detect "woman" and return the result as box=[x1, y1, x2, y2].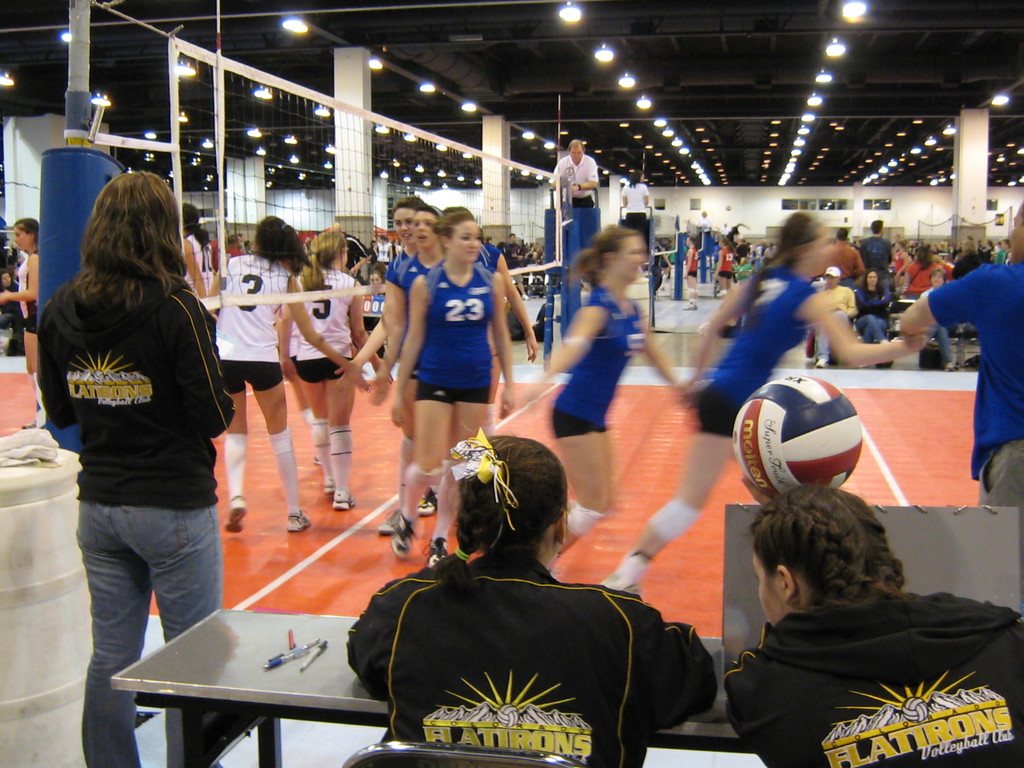
box=[856, 269, 890, 345].
